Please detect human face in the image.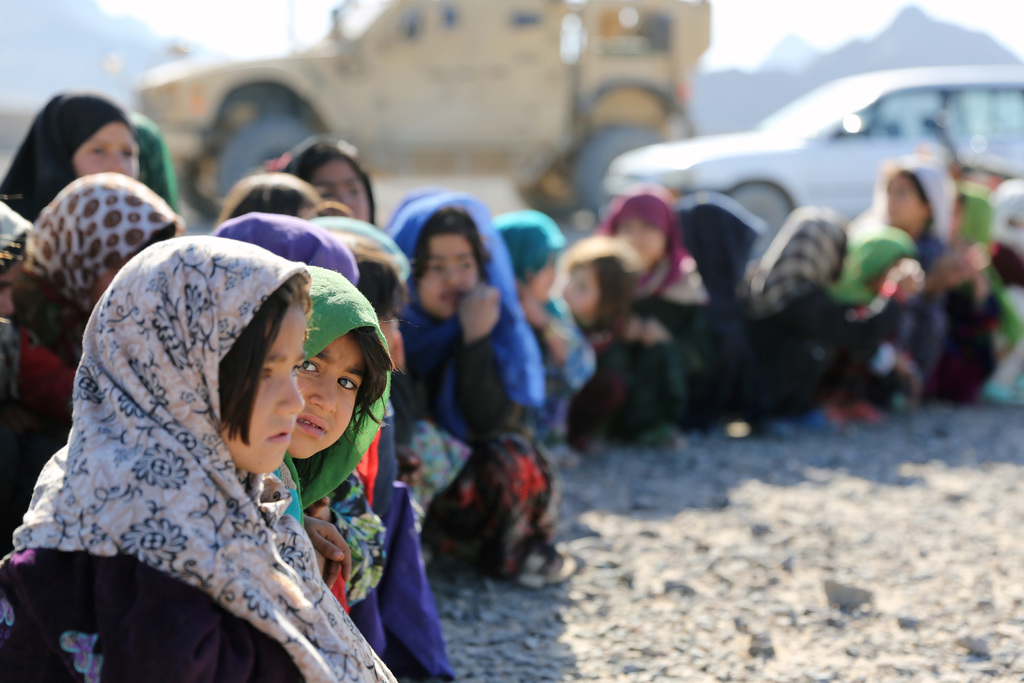
locate(530, 251, 566, 302).
